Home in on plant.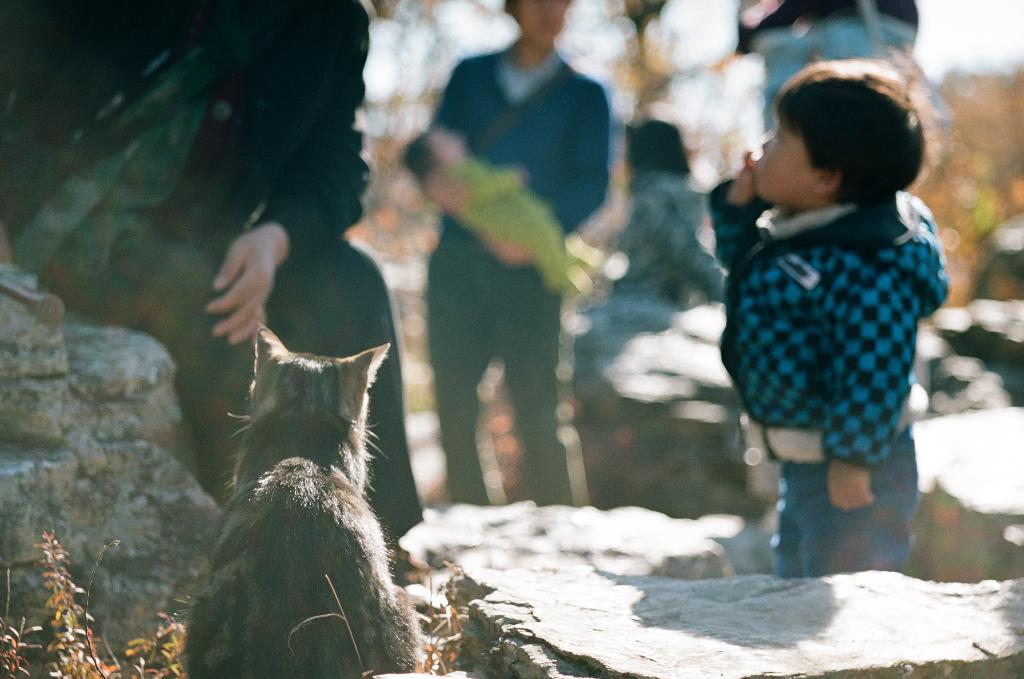
Homed in at {"x1": 123, "y1": 596, "x2": 181, "y2": 678}.
